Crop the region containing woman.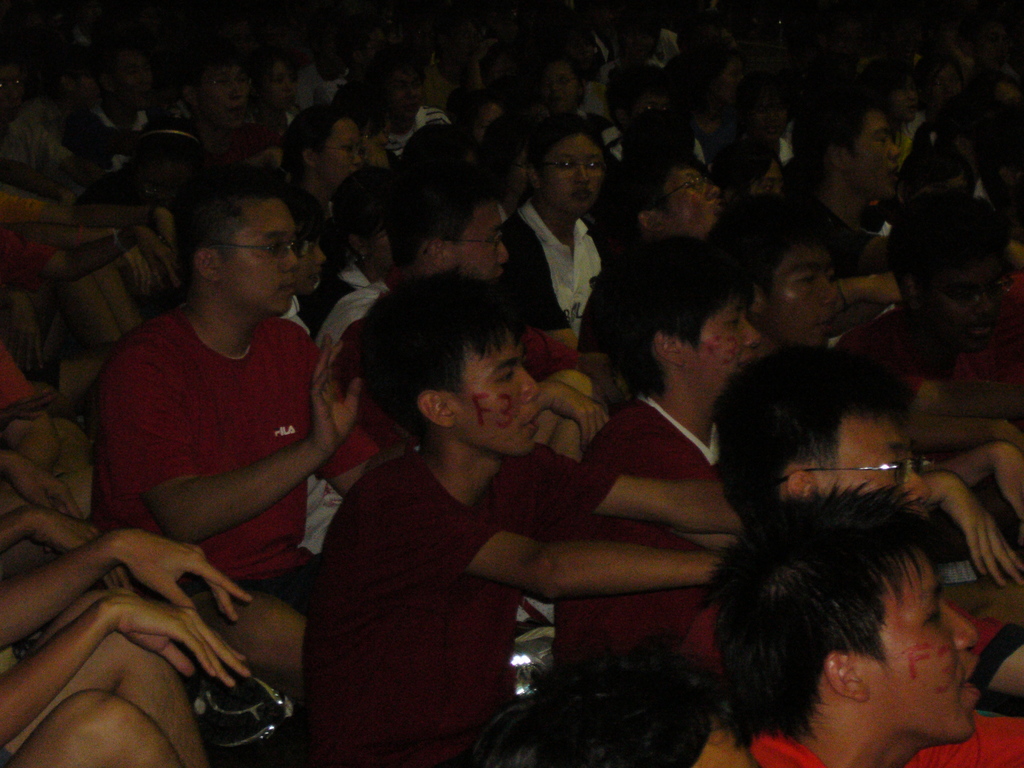
Crop region: bbox=(531, 54, 626, 158).
